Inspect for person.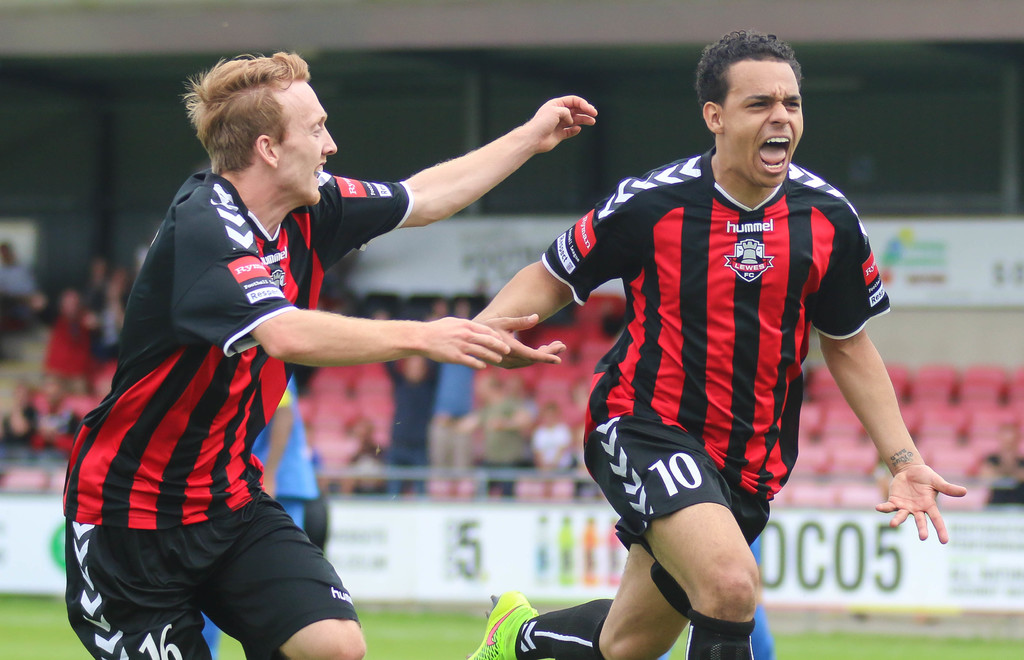
Inspection: bbox=[60, 49, 600, 659].
